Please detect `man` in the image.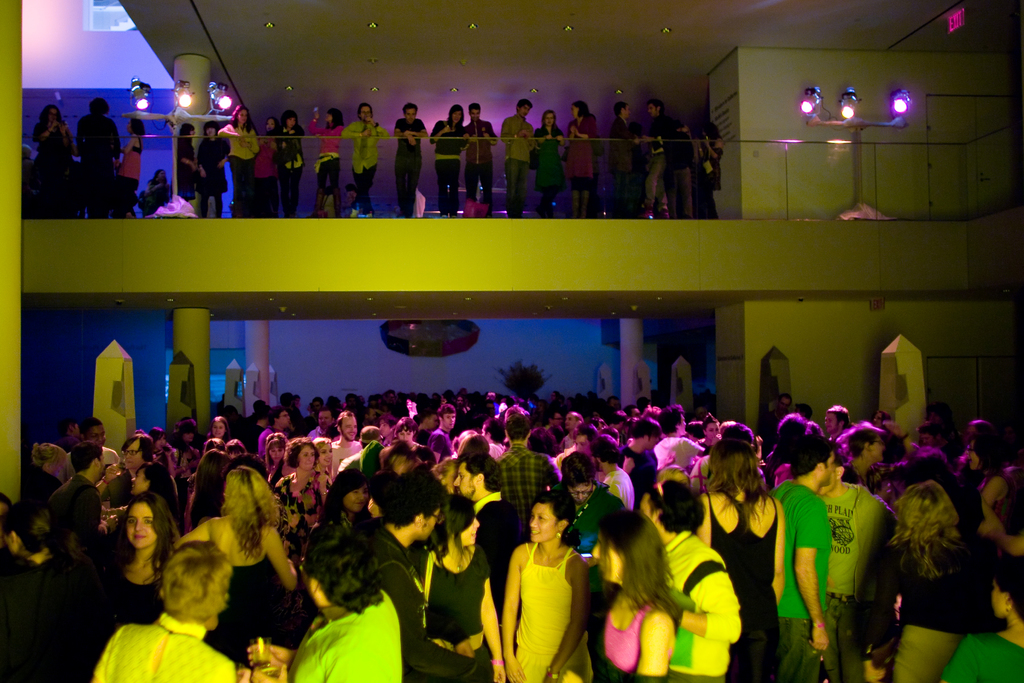
crop(640, 98, 674, 215).
